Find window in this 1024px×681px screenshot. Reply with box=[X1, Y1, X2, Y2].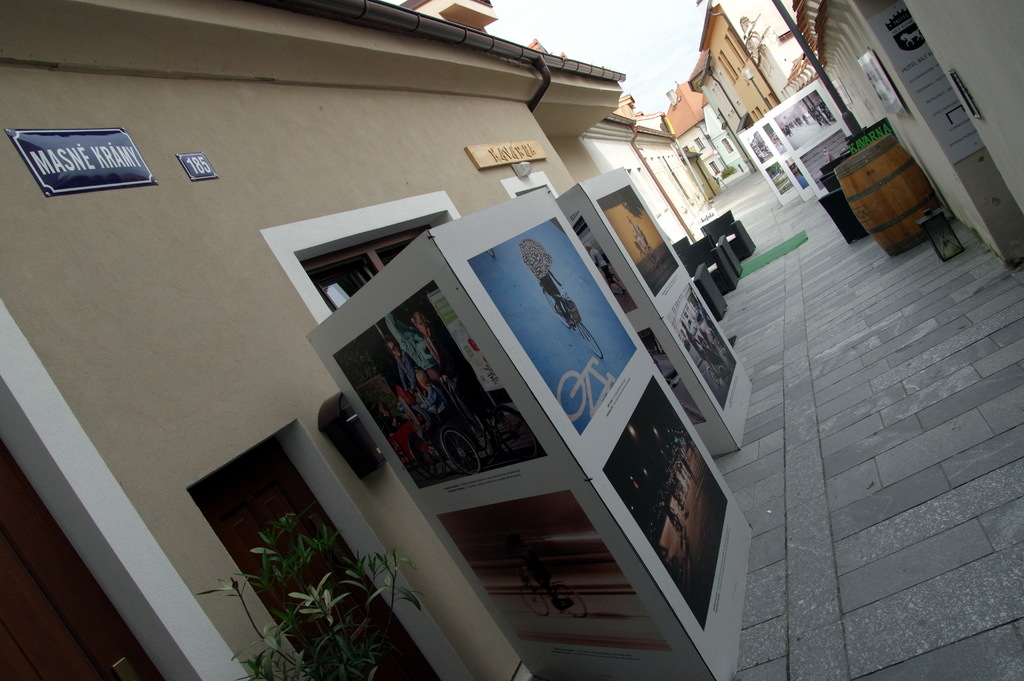
box=[694, 136, 706, 151].
